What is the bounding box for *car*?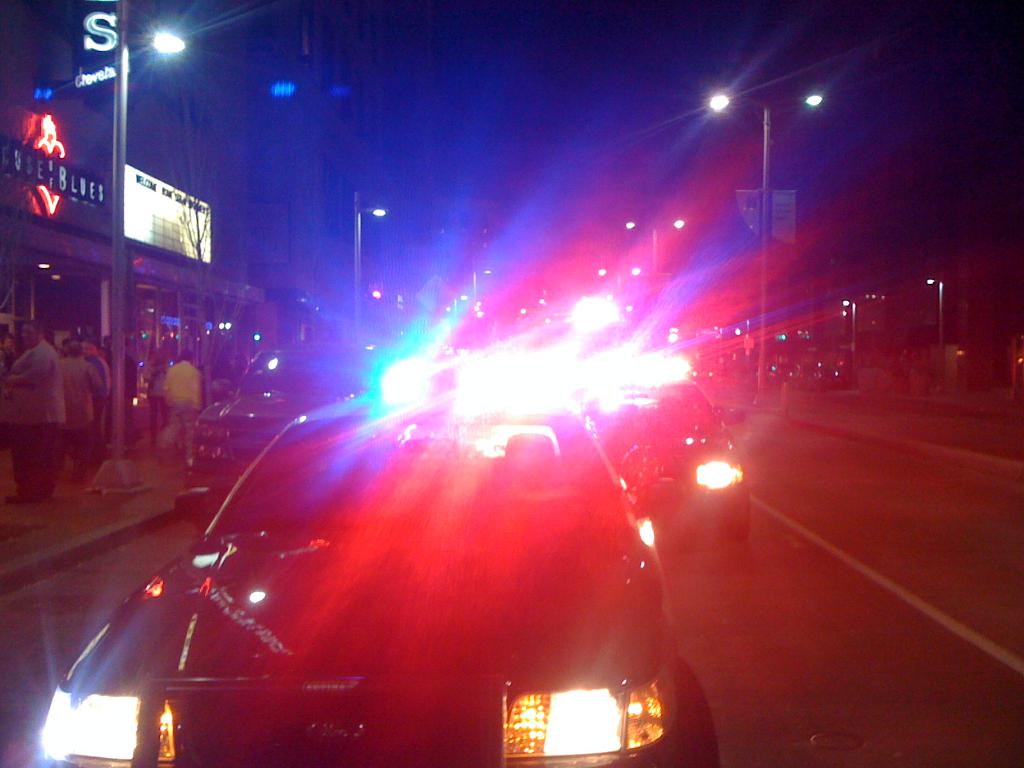
<box>182,346,384,519</box>.
